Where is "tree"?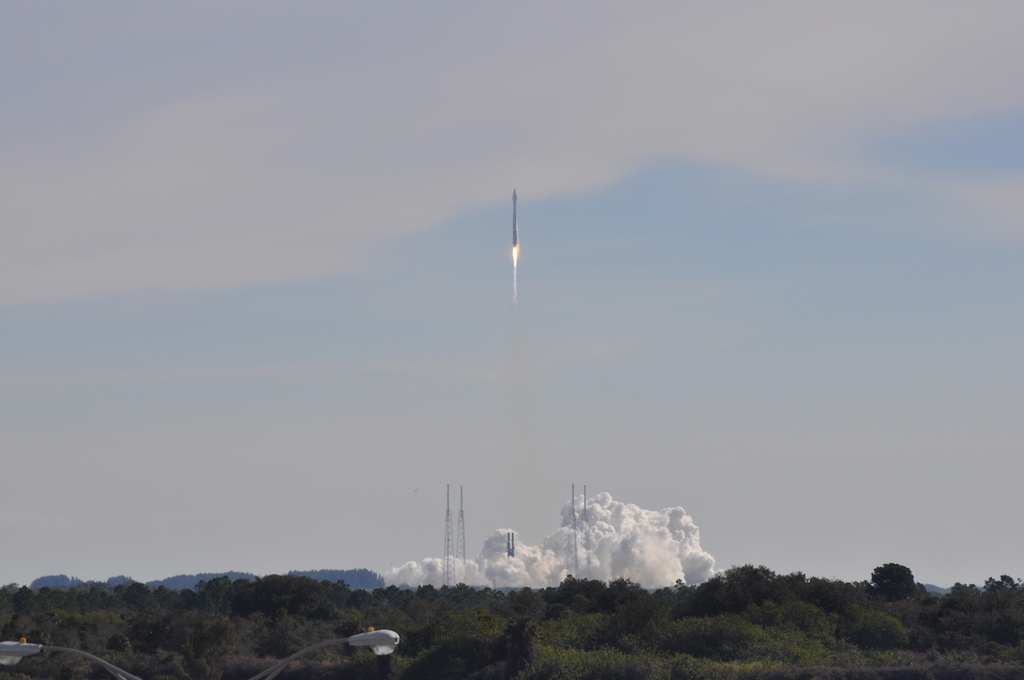
[866,556,912,601].
